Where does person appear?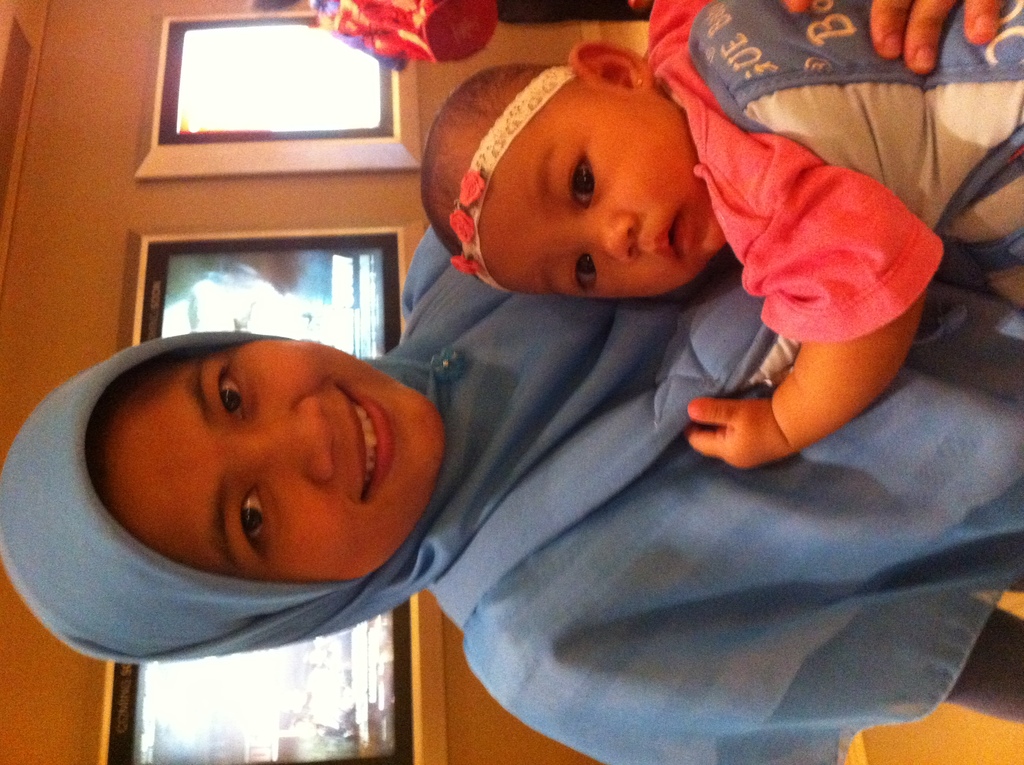
Appears at pyautogui.locateOnScreen(0, 0, 1023, 764).
